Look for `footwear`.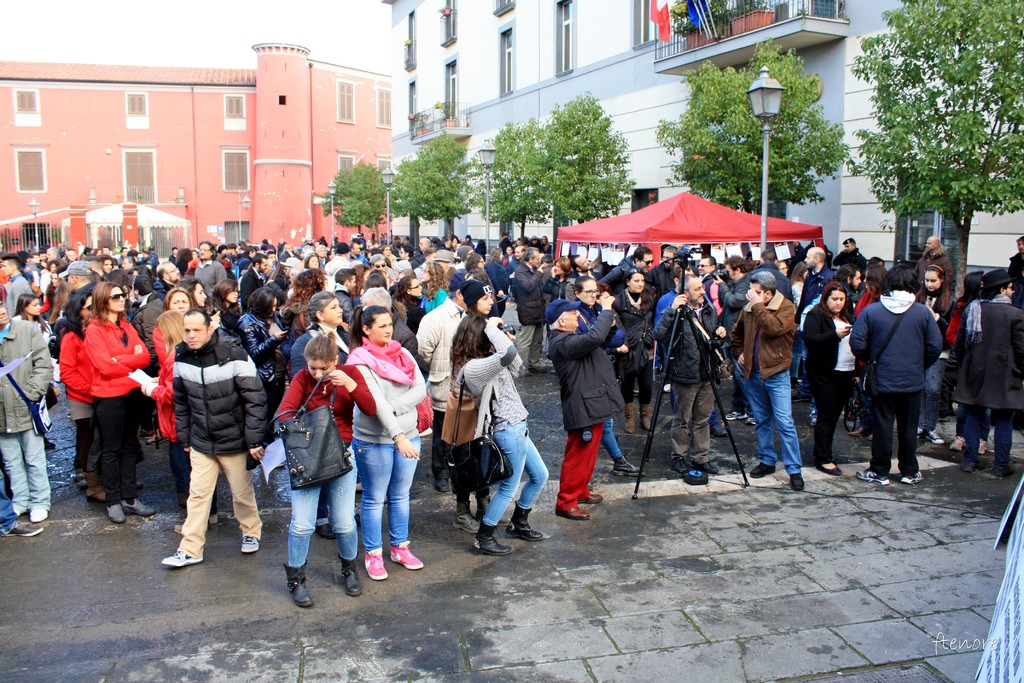
Found: rect(812, 461, 840, 475).
